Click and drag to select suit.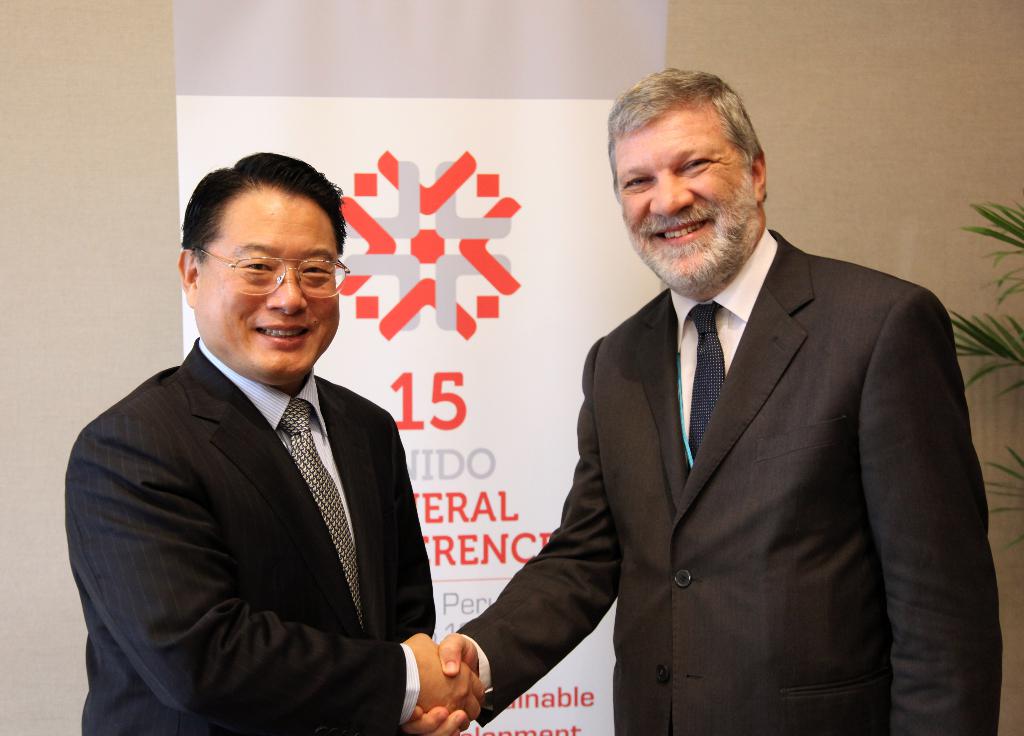
Selection: (67, 242, 478, 735).
